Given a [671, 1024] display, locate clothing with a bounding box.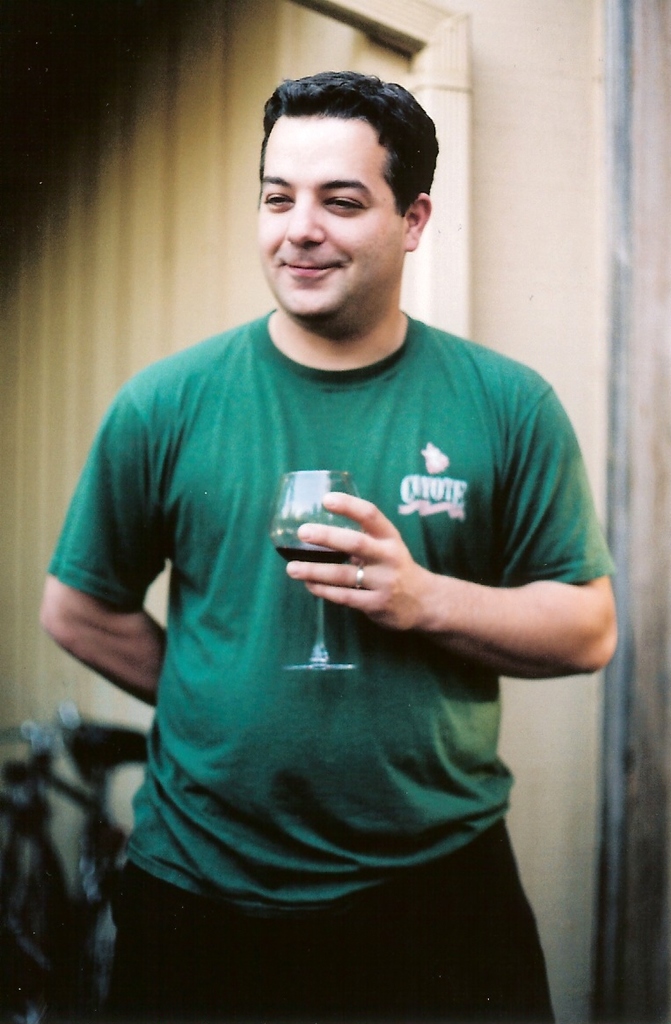
Located: crop(50, 310, 624, 1023).
